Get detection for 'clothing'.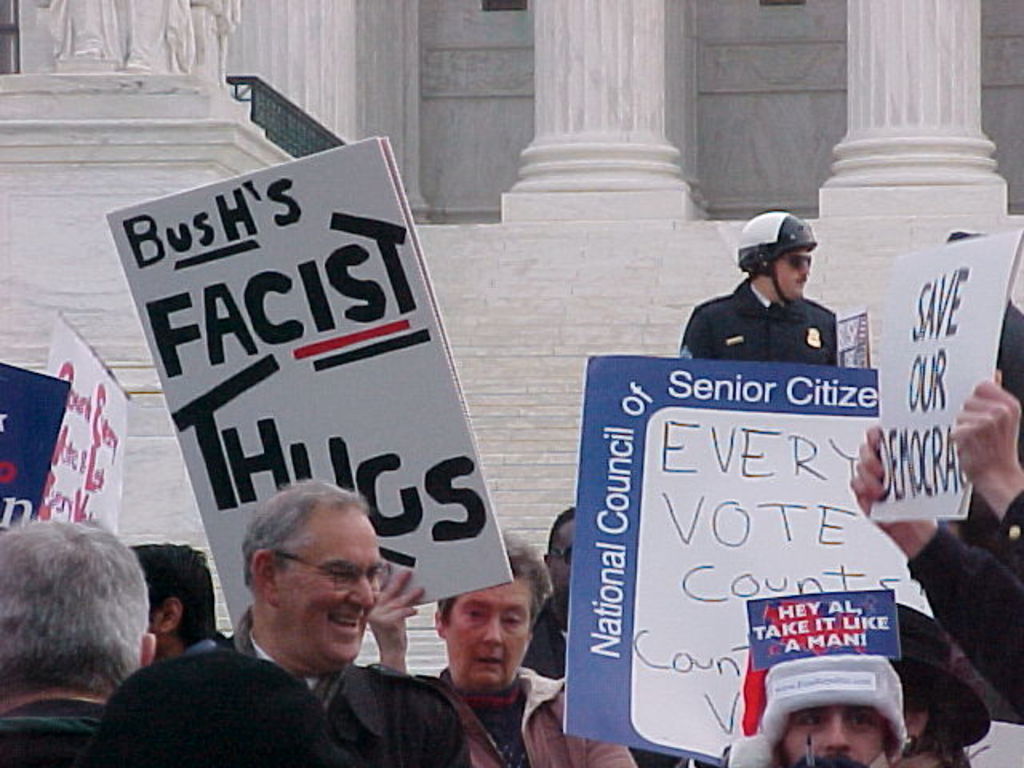
Detection: (0, 682, 106, 766).
